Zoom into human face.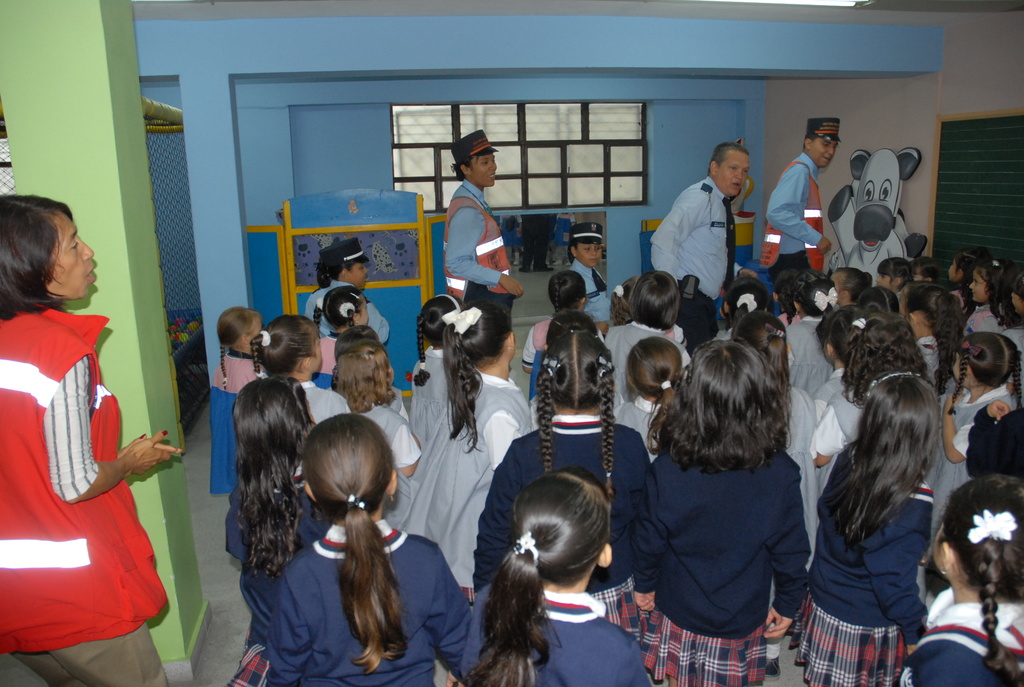
Zoom target: box=[574, 235, 603, 266].
